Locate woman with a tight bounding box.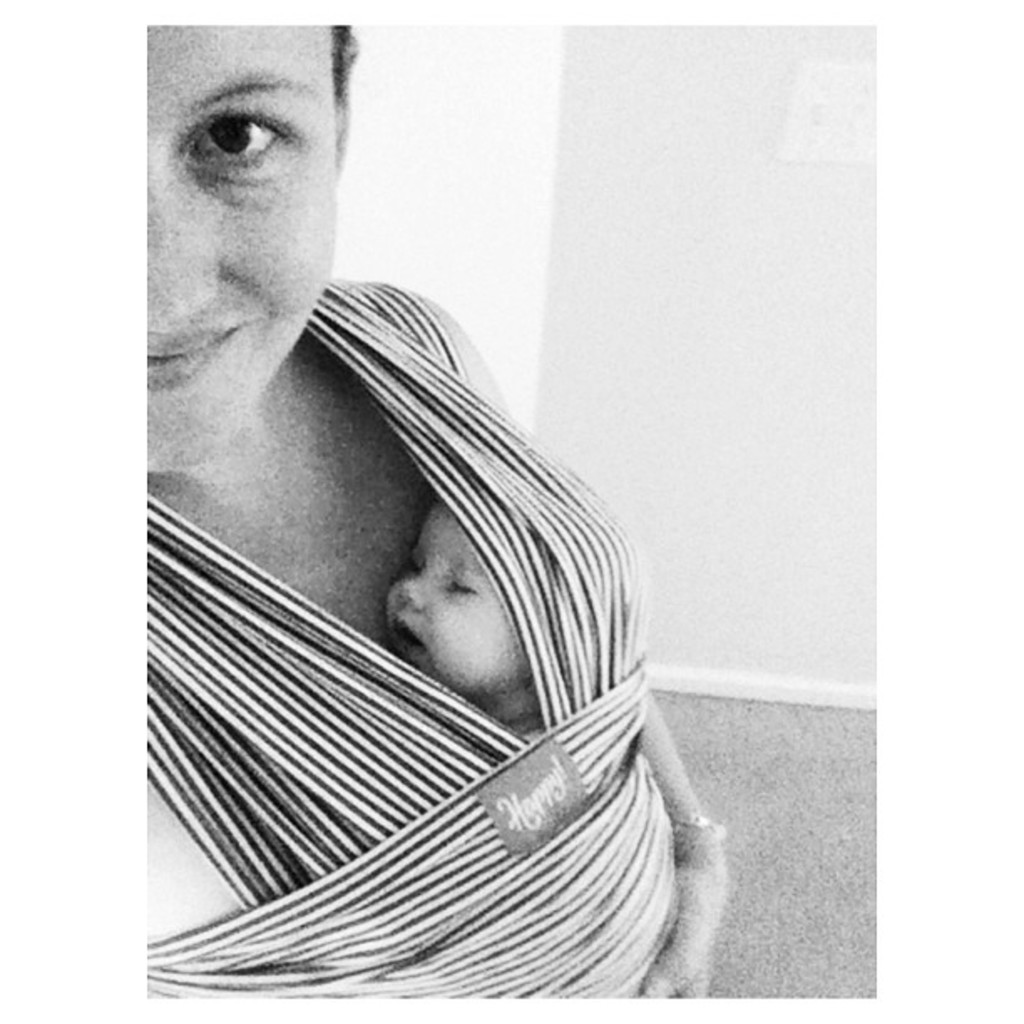
bbox=(114, 32, 709, 1023).
